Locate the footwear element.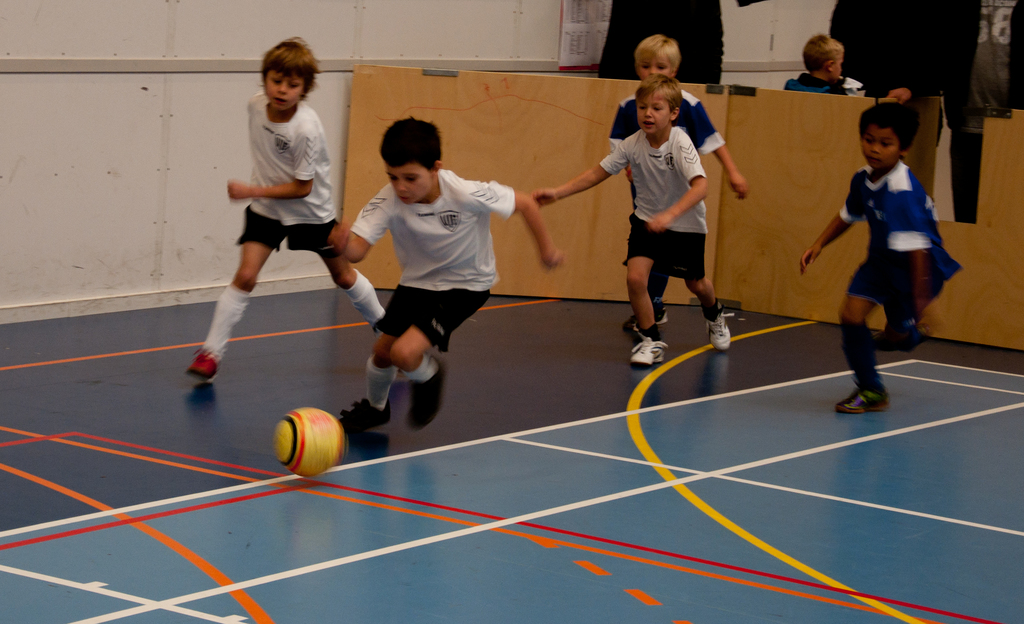
Element bbox: BBox(837, 381, 888, 413).
